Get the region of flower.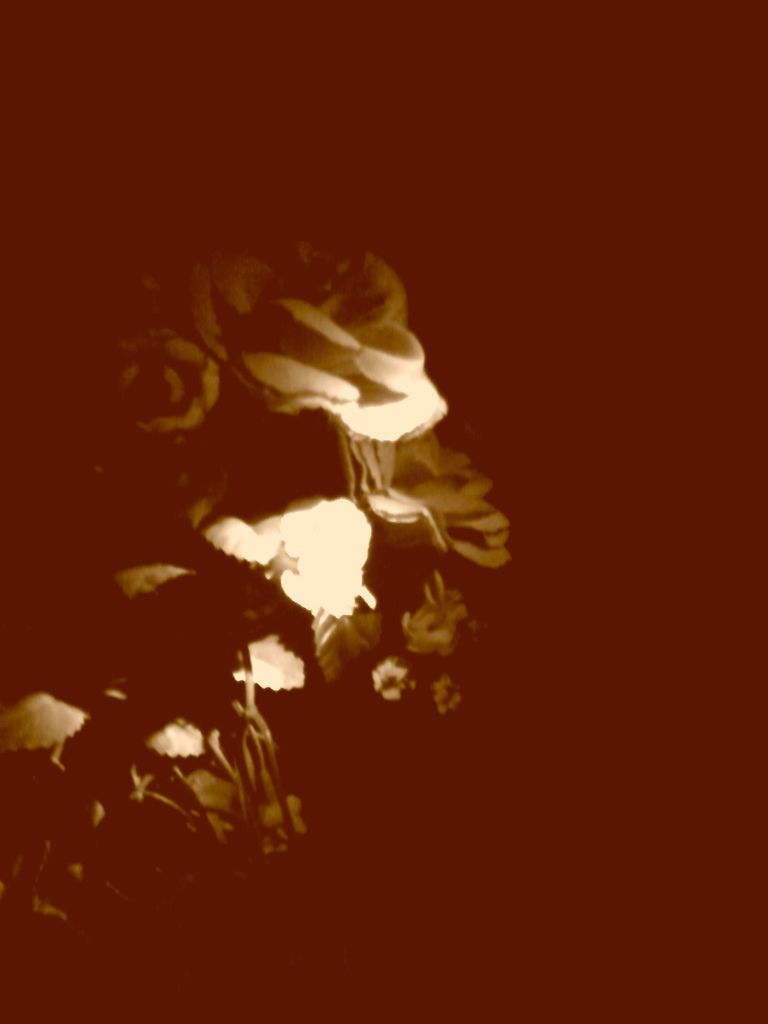
{"left": 99, "top": 326, "right": 223, "bottom": 438}.
